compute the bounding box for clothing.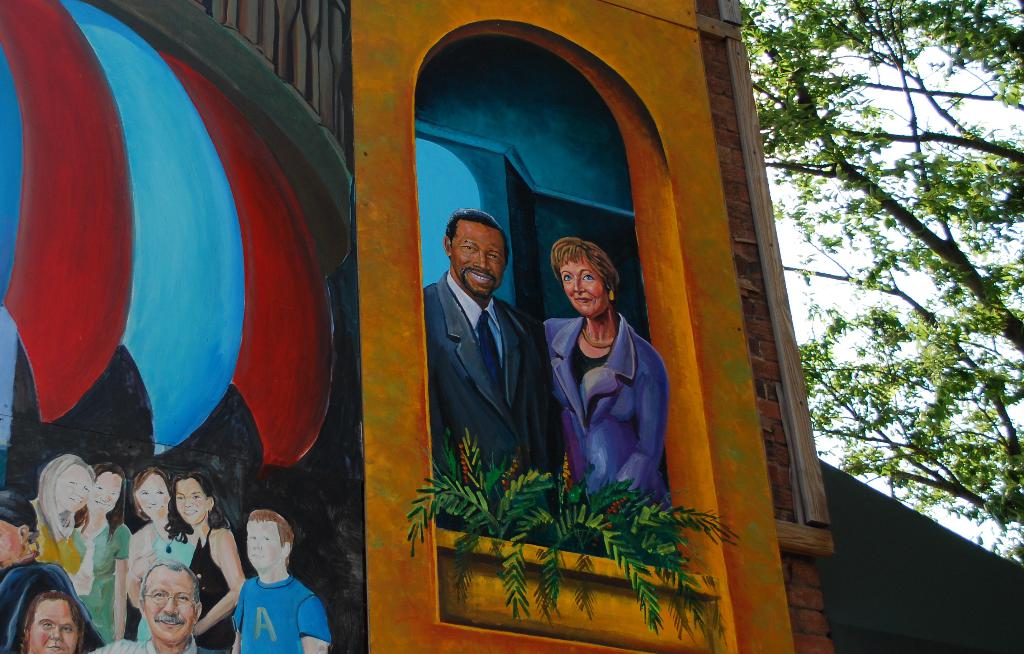
138:523:188:646.
